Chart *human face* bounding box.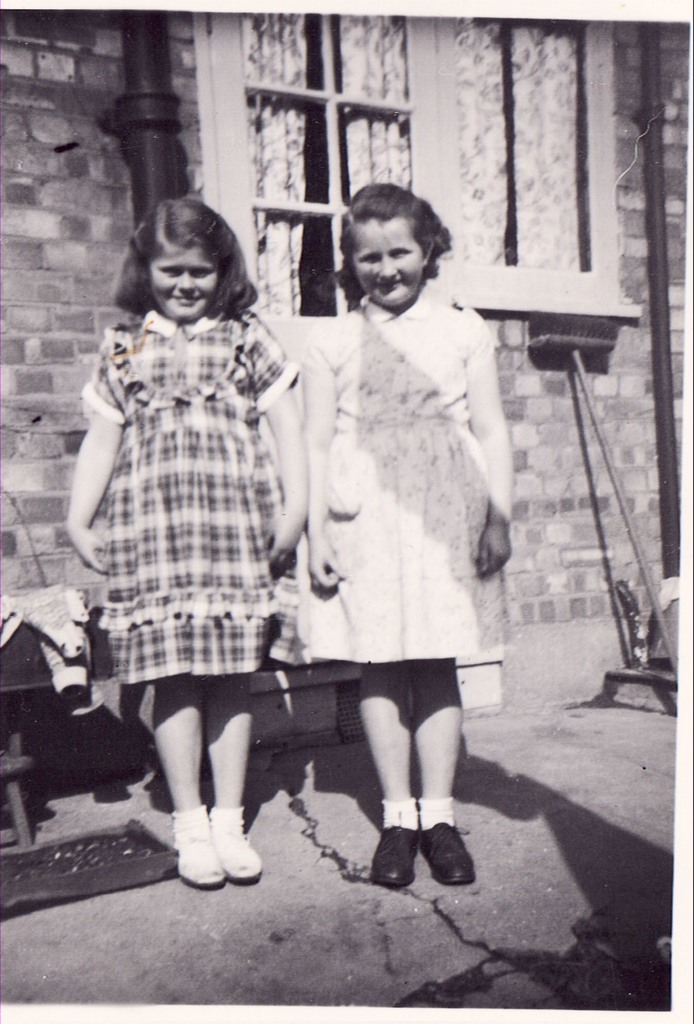
Charted: [left=351, top=214, right=420, bottom=309].
